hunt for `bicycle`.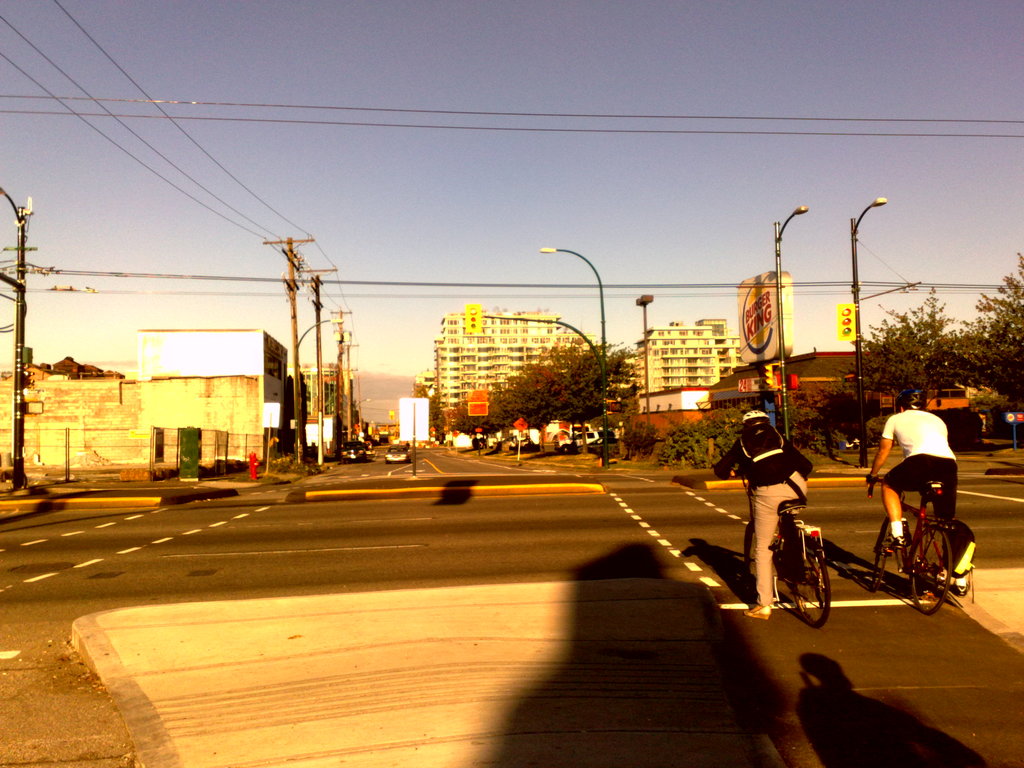
Hunted down at [left=726, top=470, right=831, bottom=628].
